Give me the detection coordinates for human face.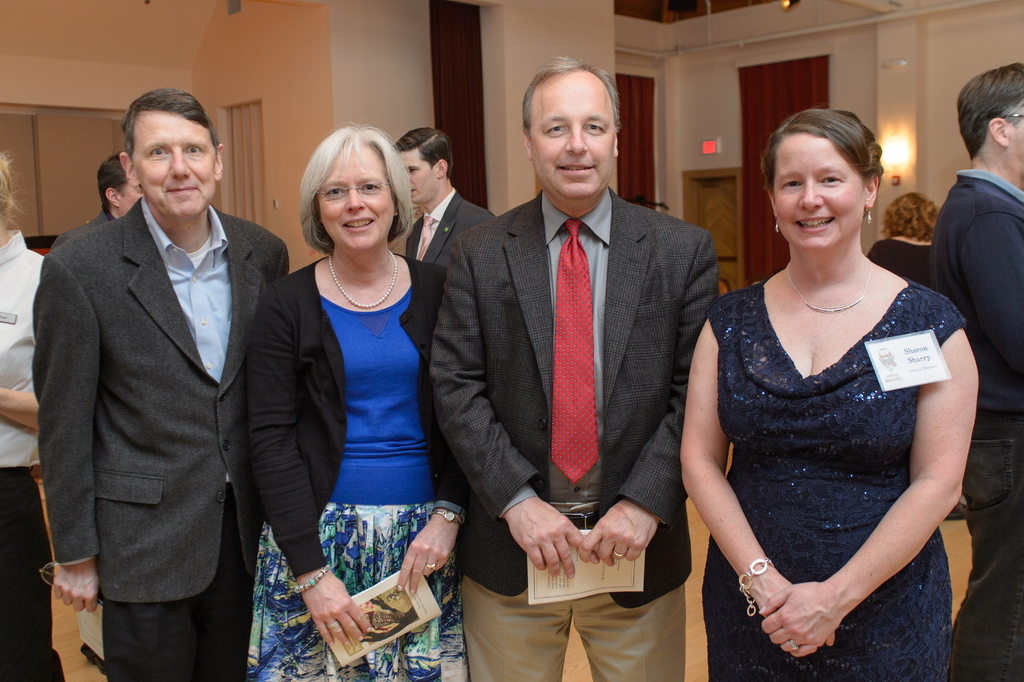
locate(318, 143, 394, 252).
